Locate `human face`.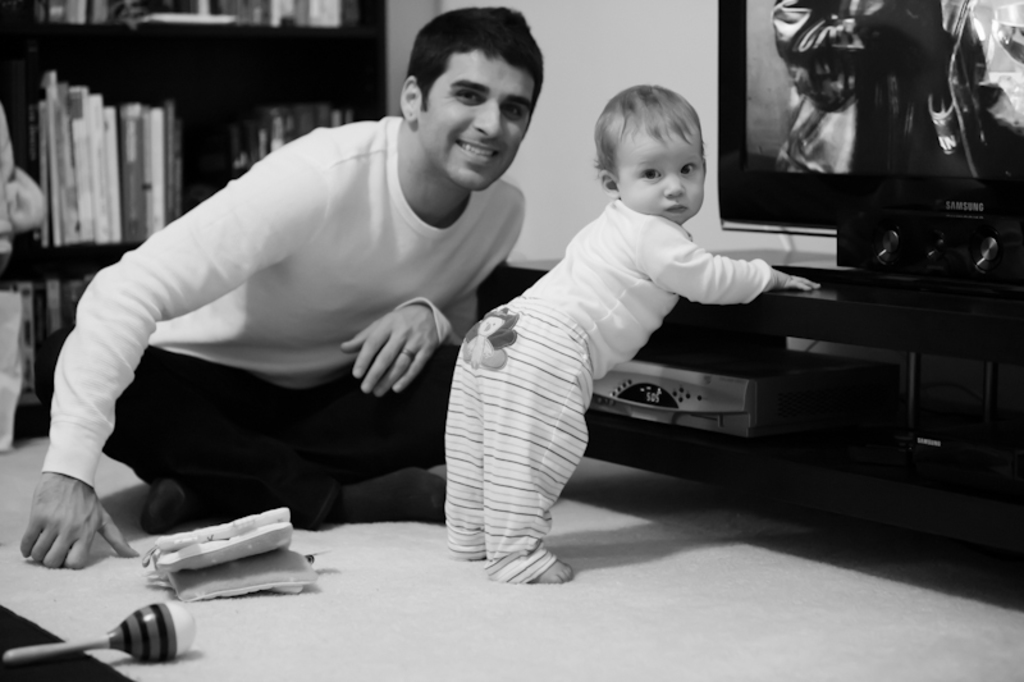
Bounding box: (416,44,531,200).
